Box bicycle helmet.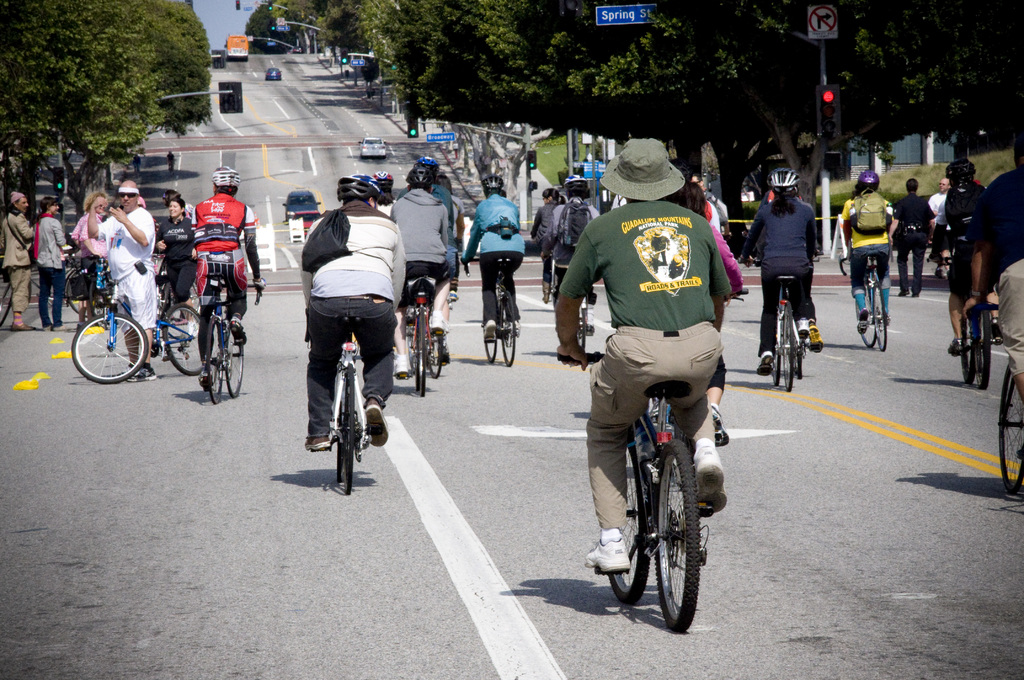
[x1=406, y1=161, x2=426, y2=184].
